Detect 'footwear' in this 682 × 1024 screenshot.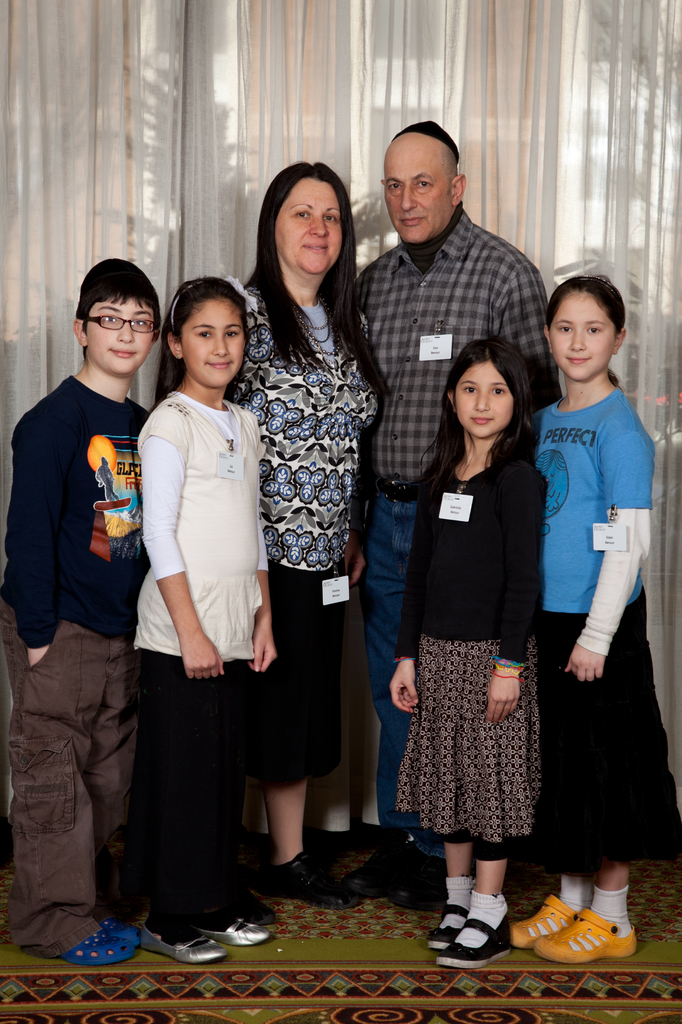
Detection: 268 856 360 909.
